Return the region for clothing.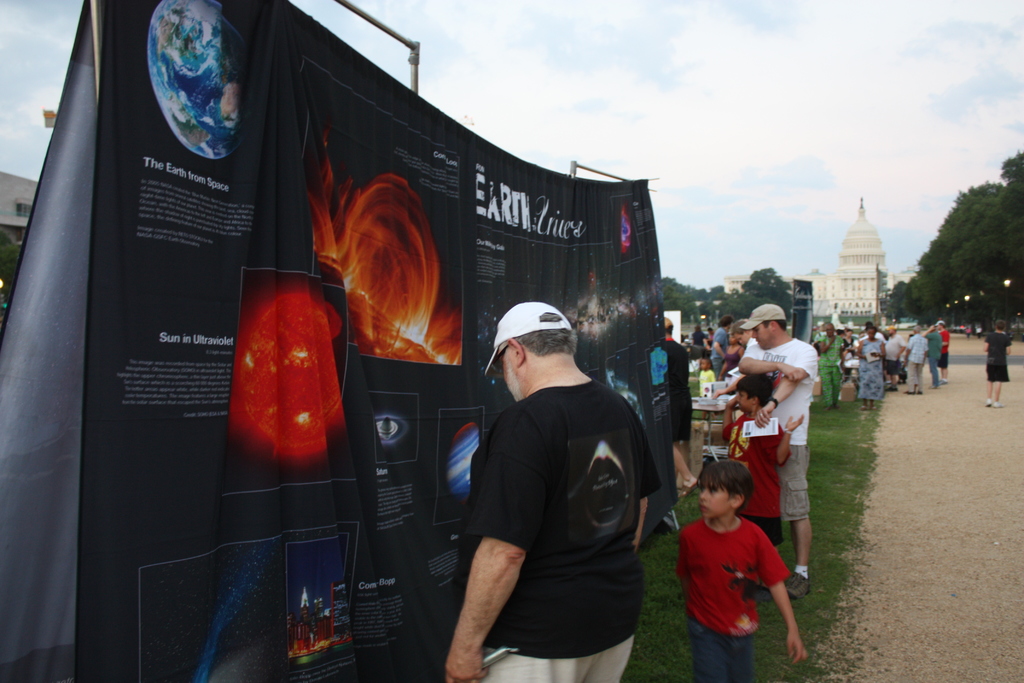
{"x1": 693, "y1": 327, "x2": 706, "y2": 347}.
